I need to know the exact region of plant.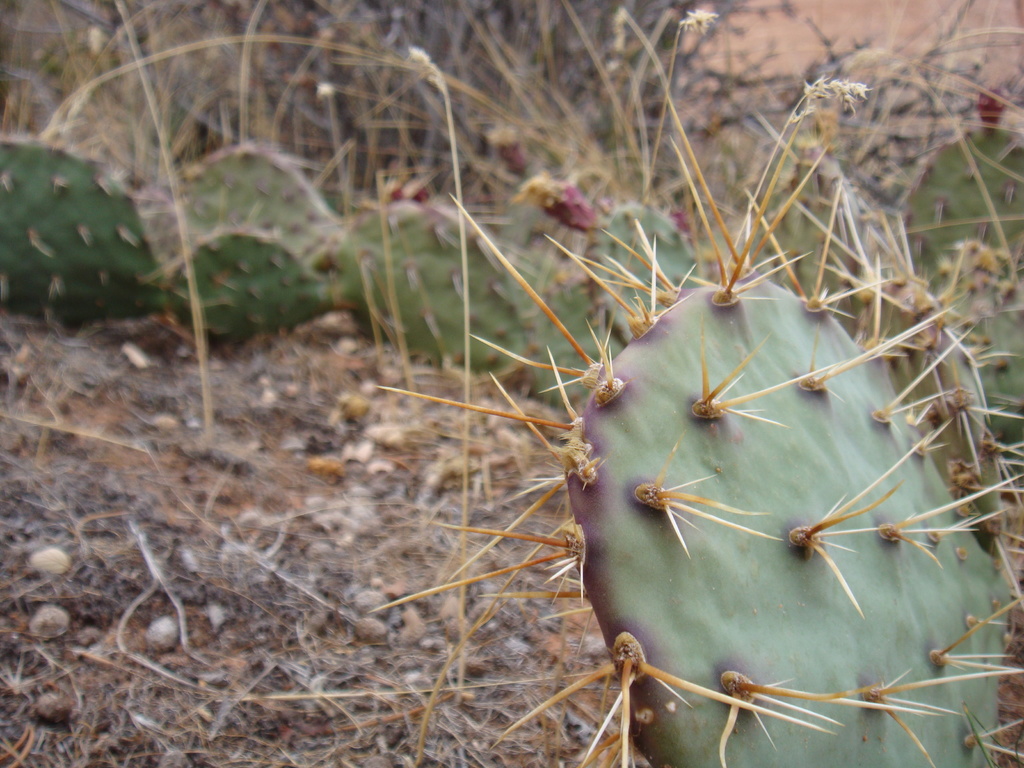
Region: region(251, 49, 1023, 767).
